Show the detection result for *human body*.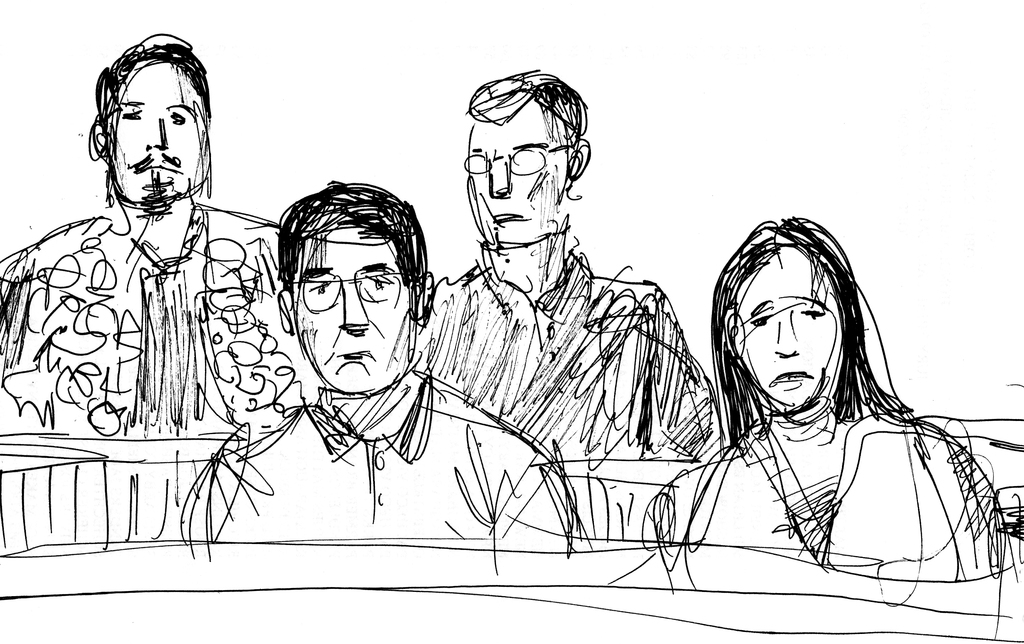
<region>417, 69, 720, 550</region>.
